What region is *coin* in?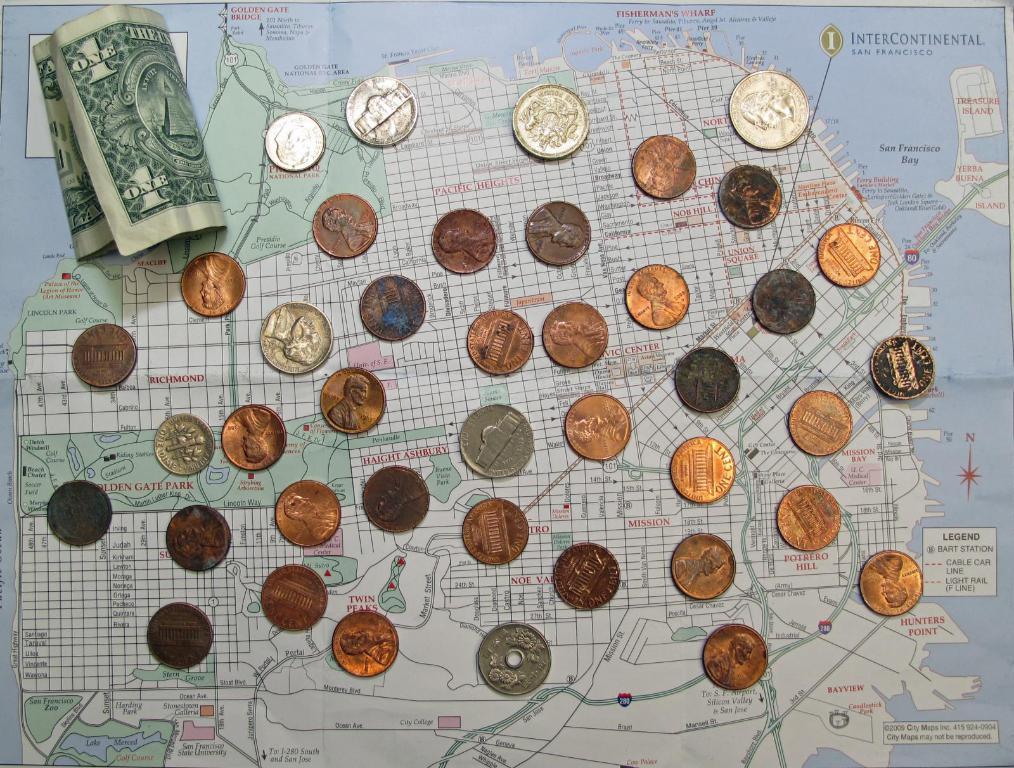
(left=871, top=342, right=939, bottom=397).
